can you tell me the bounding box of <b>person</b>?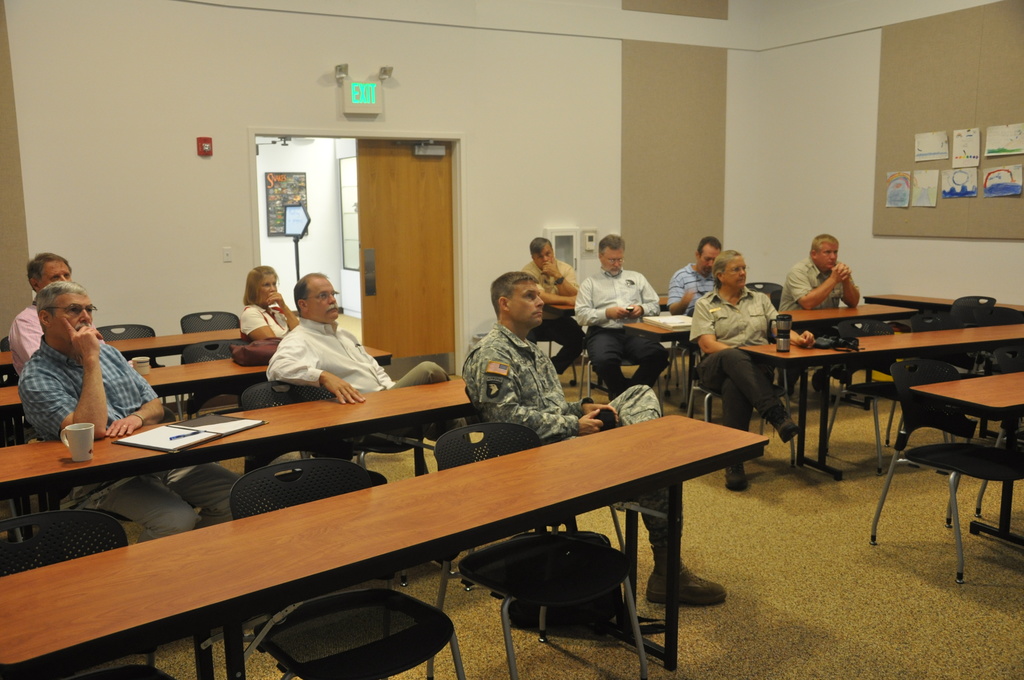
box=[10, 254, 78, 369].
